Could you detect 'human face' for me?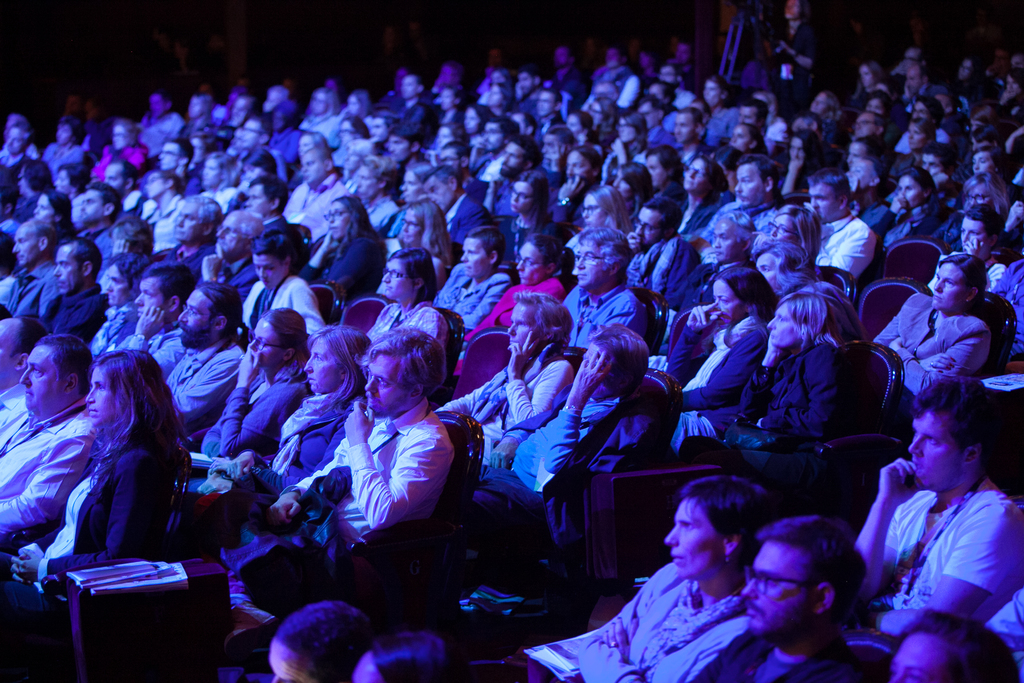
Detection result: [971, 150, 993, 176].
